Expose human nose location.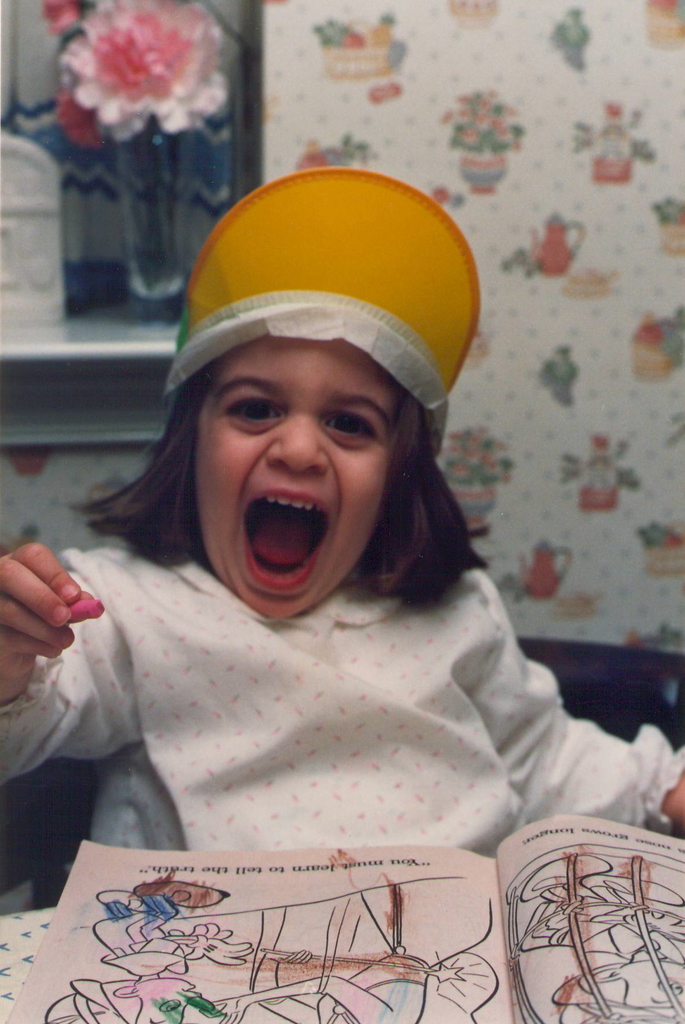
Exposed at (left=263, top=396, right=329, bottom=477).
